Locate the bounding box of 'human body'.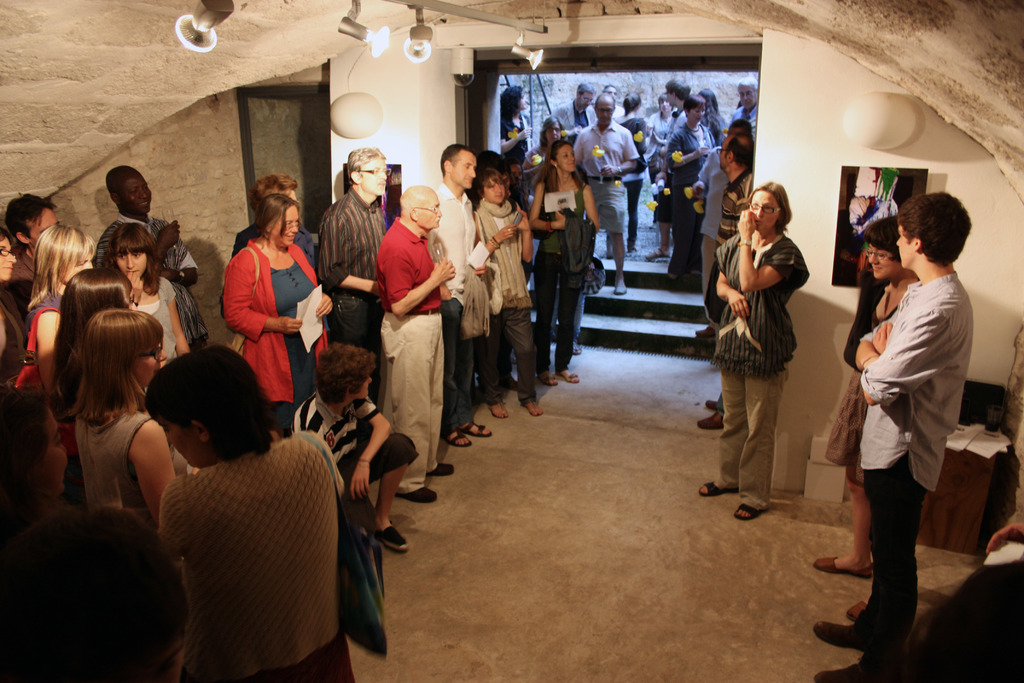
Bounding box: box(817, 193, 976, 682).
